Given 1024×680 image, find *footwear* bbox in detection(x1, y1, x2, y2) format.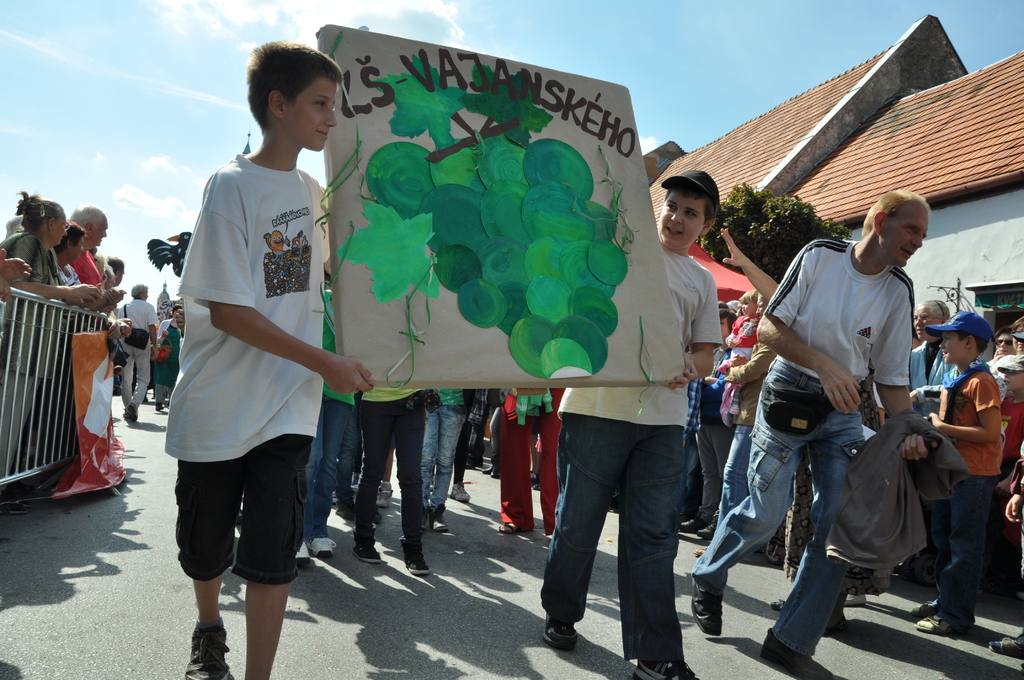
detection(307, 539, 335, 560).
